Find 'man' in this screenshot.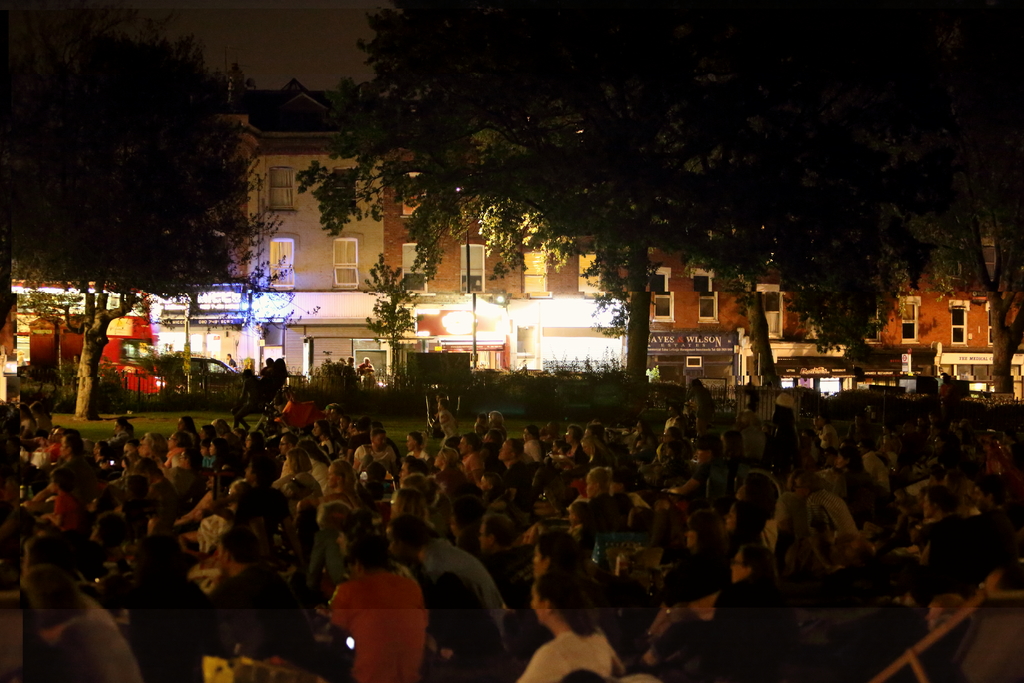
The bounding box for 'man' is {"x1": 358, "y1": 356, "x2": 374, "y2": 383}.
